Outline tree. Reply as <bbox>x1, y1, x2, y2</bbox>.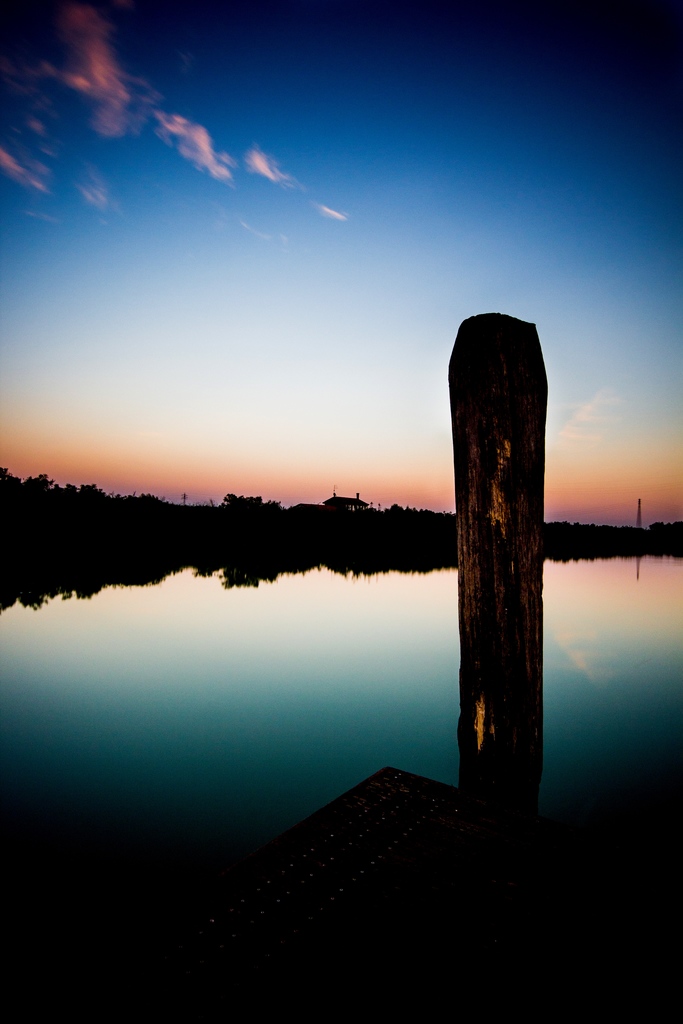
<bbox>651, 524, 679, 526</bbox>.
